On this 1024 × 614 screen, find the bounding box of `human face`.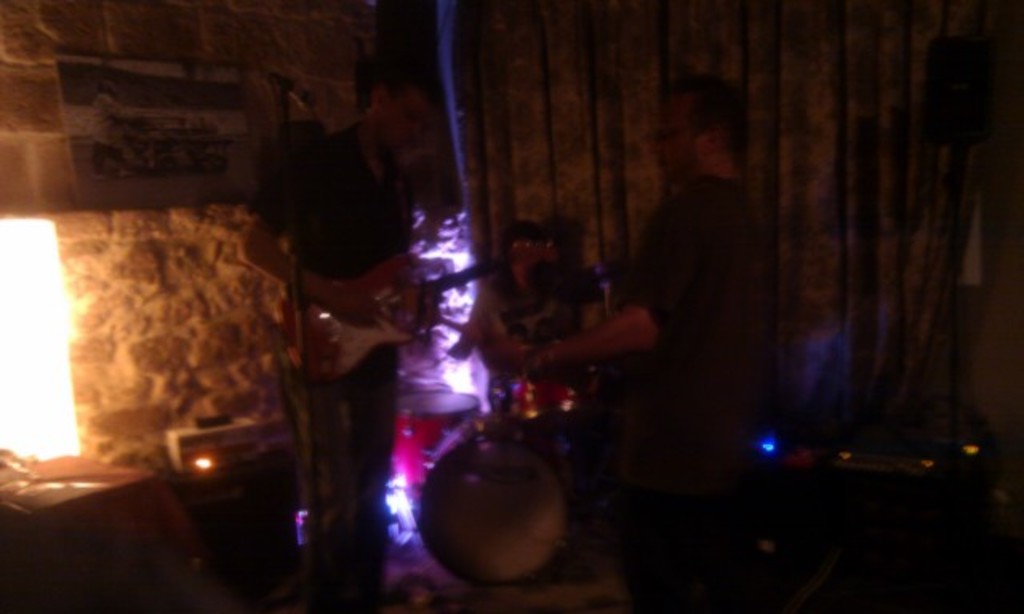
Bounding box: 382, 82, 429, 147.
